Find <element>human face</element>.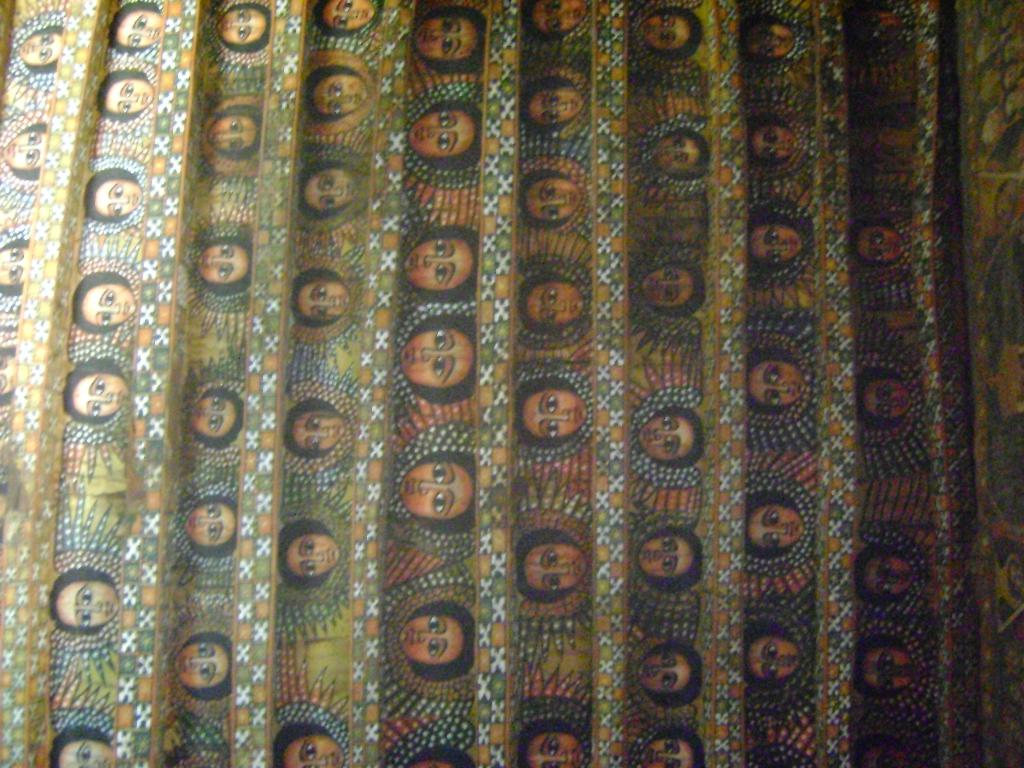
57,739,116,767.
